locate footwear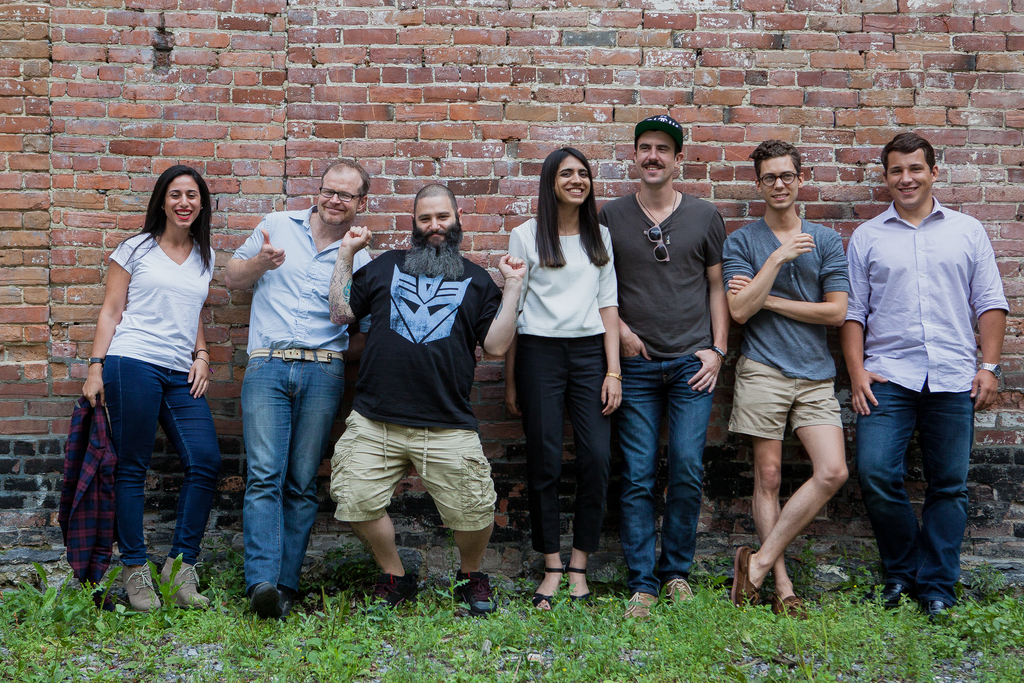
[360,572,419,619]
